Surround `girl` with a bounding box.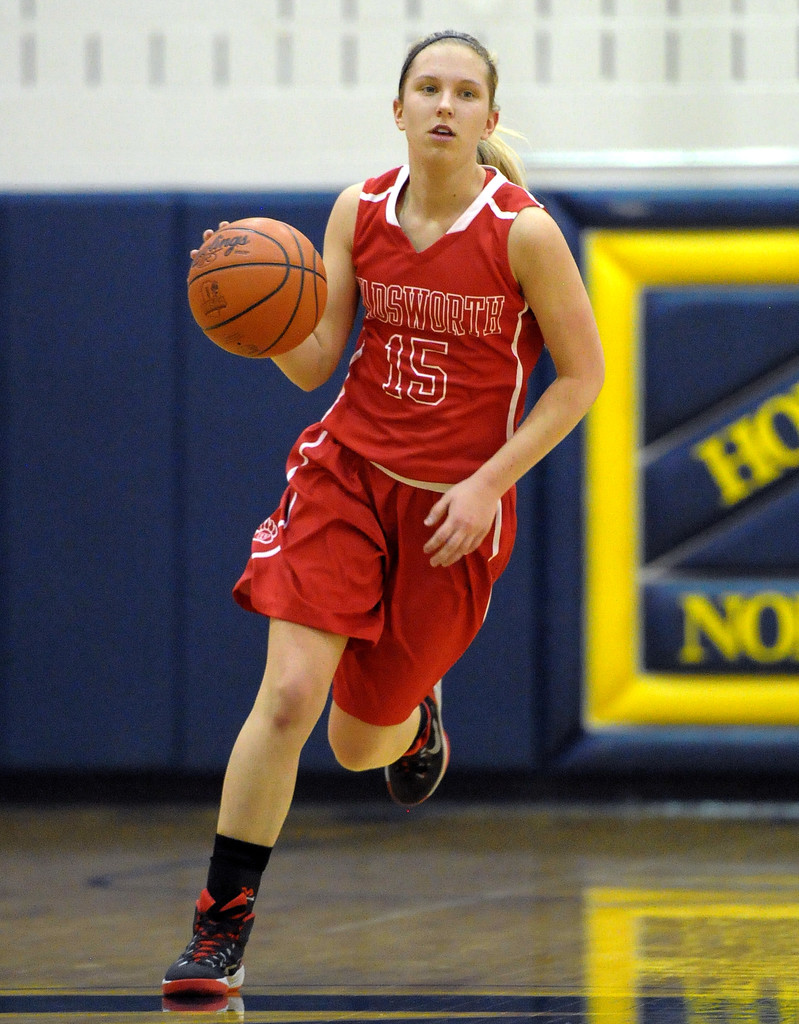
detection(153, 36, 615, 1004).
